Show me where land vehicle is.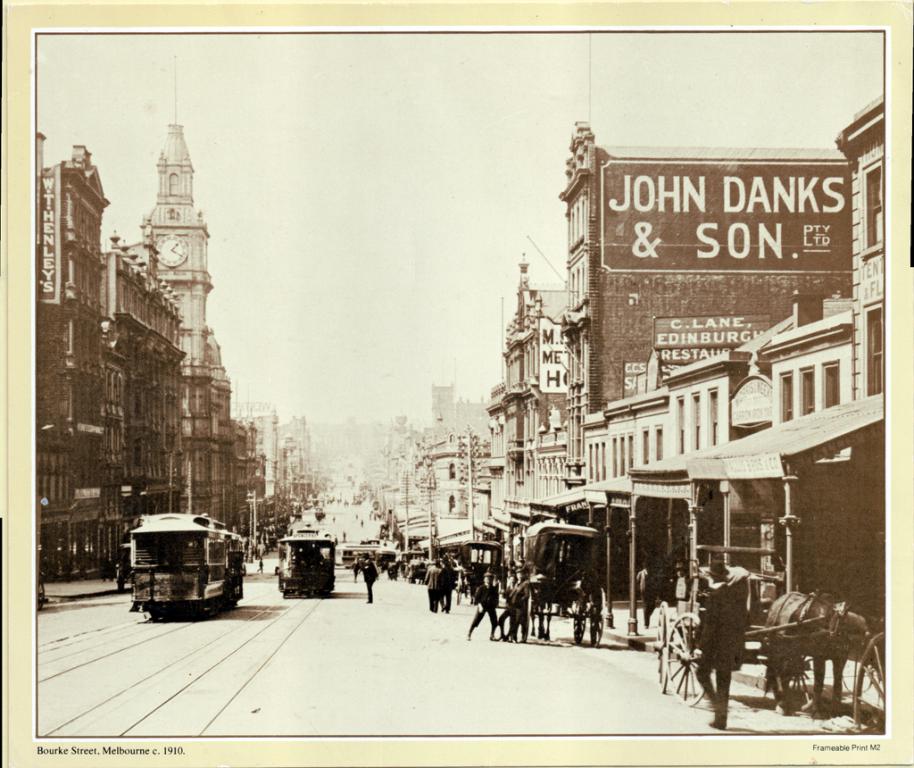
land vehicle is at [652,538,852,705].
